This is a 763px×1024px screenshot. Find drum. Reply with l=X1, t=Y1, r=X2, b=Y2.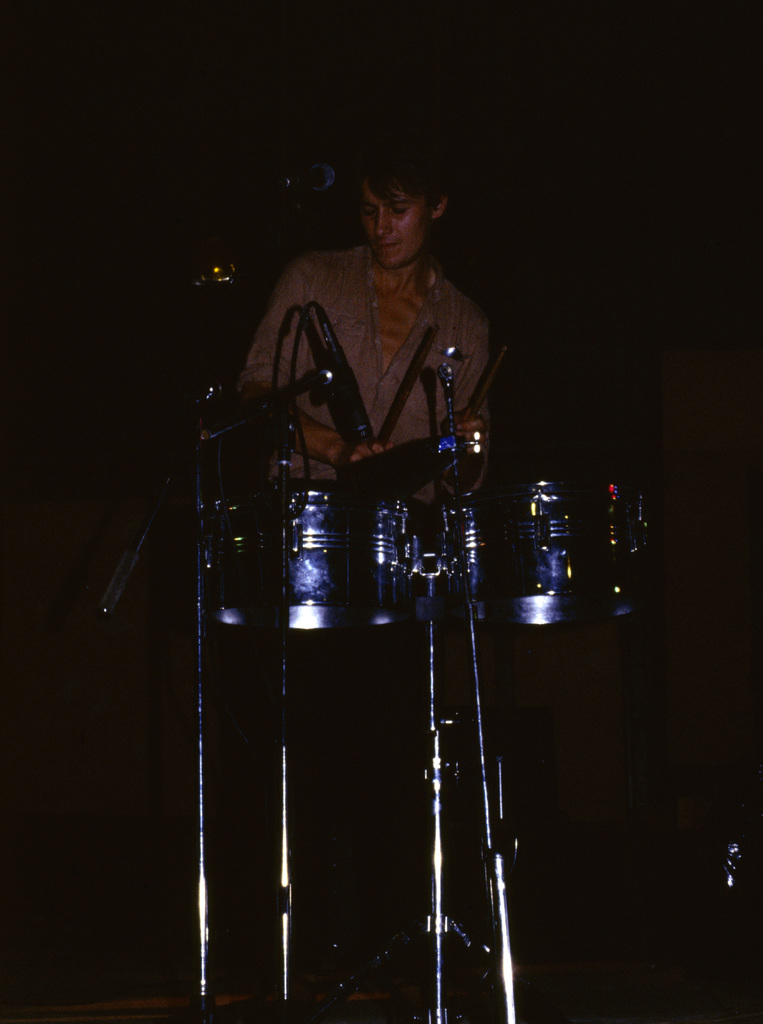
l=216, t=484, r=404, b=620.
